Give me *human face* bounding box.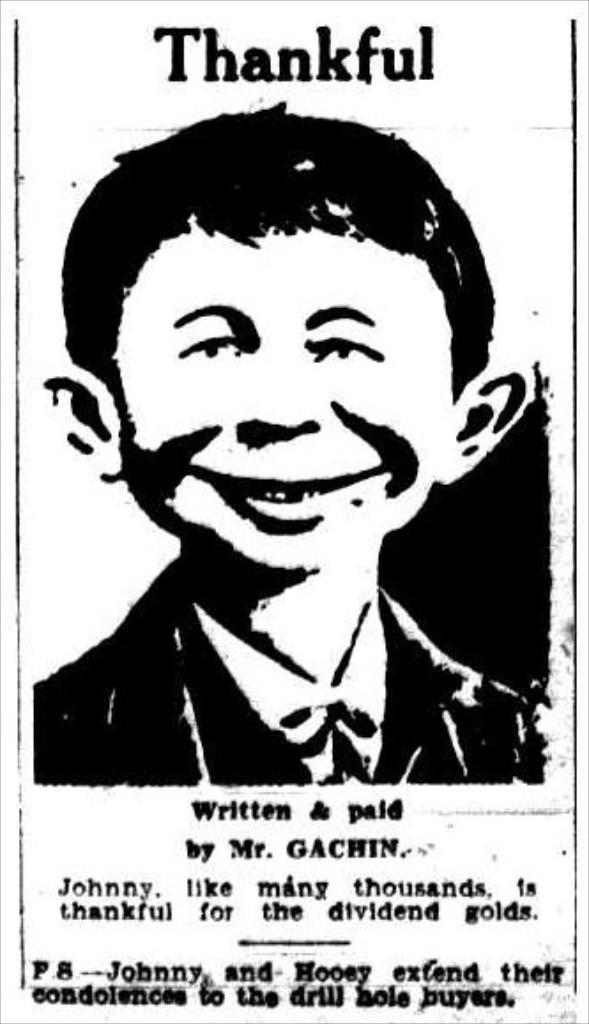
(99, 223, 460, 589).
